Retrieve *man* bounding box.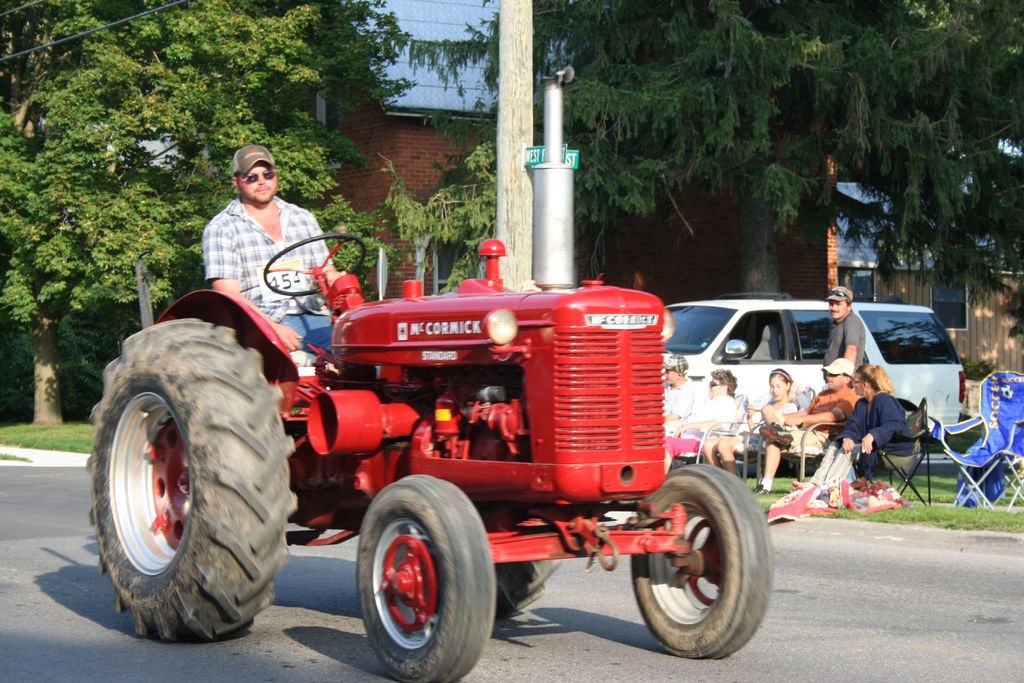
Bounding box: 179 150 339 320.
